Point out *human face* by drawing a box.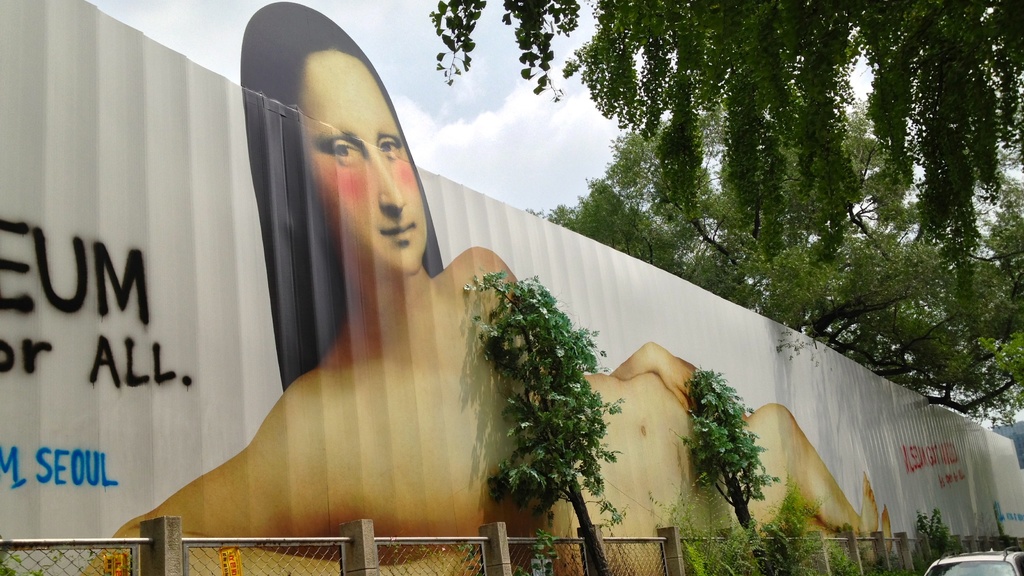
296/56/428/272.
